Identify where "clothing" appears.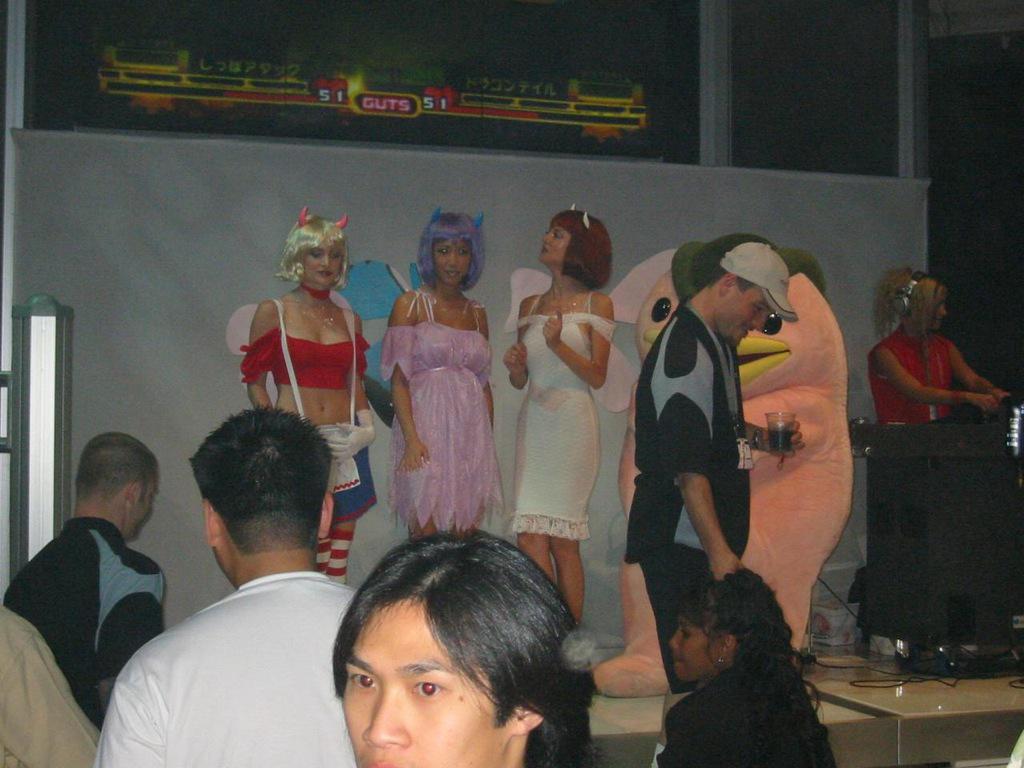
Appears at <region>372, 294, 511, 535</region>.
